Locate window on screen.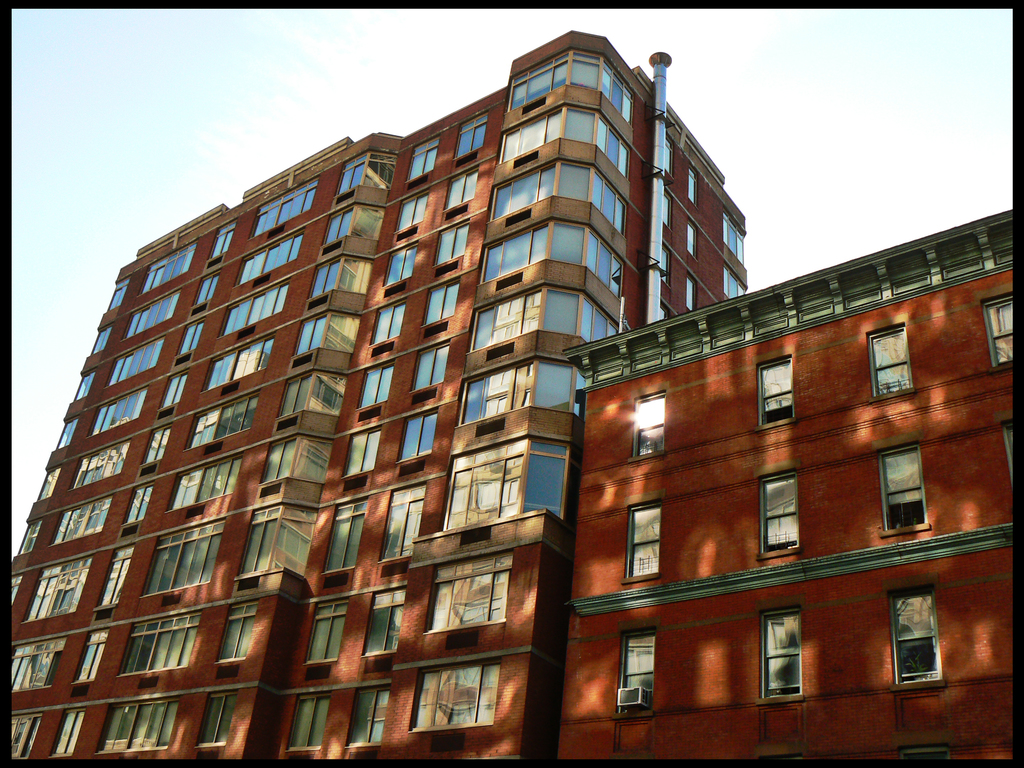
On screen at region(993, 410, 1016, 486).
